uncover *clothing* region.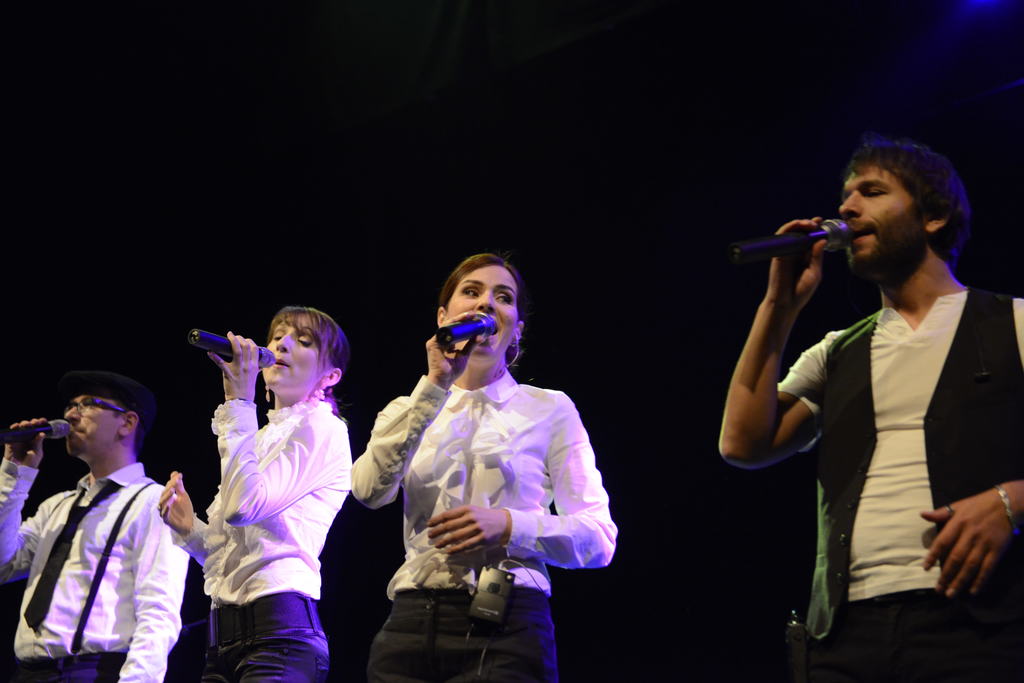
Uncovered: [175, 403, 364, 682].
